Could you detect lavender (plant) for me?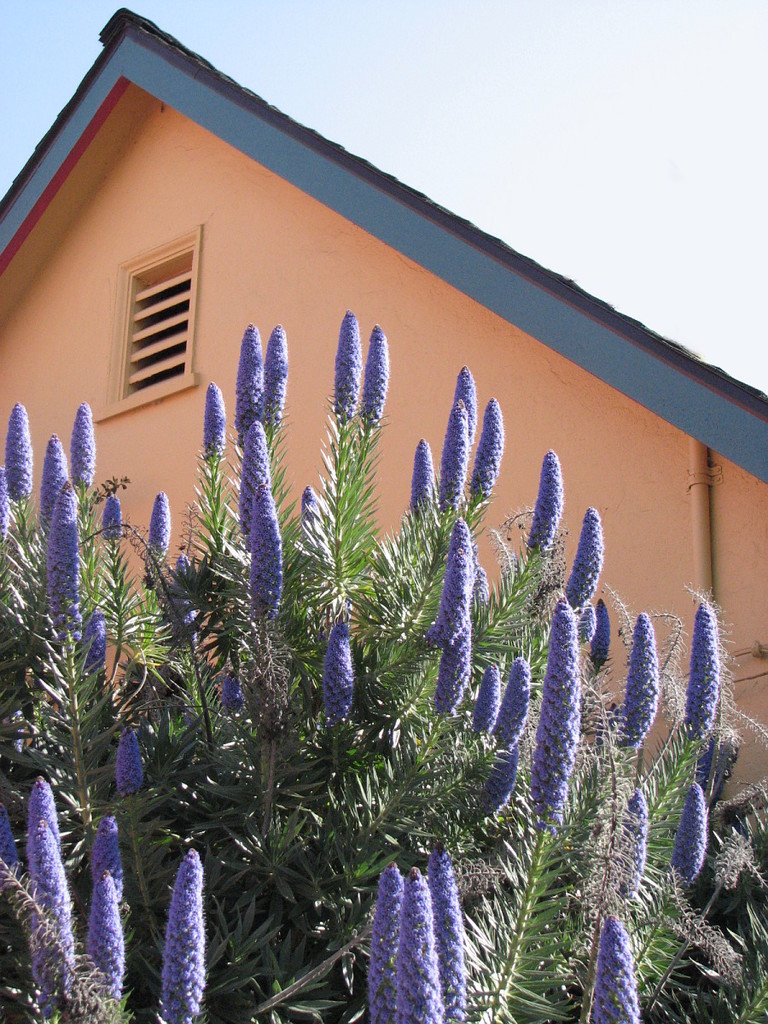
Detection result: (left=586, top=921, right=651, bottom=1023).
